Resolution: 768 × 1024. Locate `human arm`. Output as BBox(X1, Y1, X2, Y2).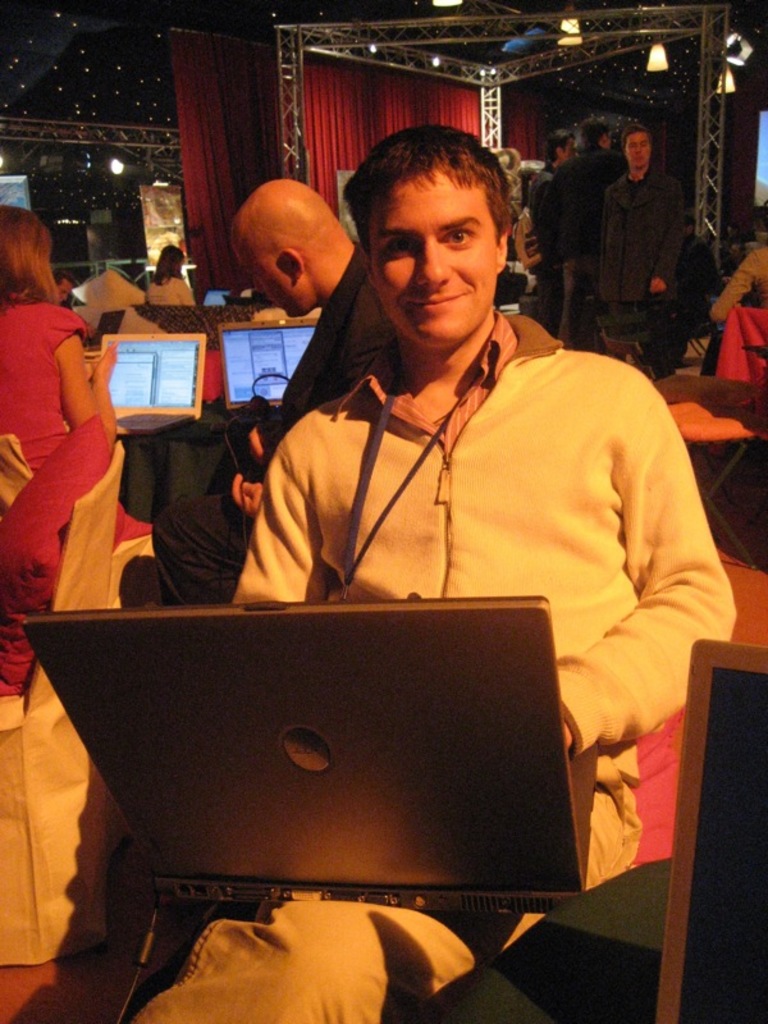
BBox(179, 280, 195, 305).
